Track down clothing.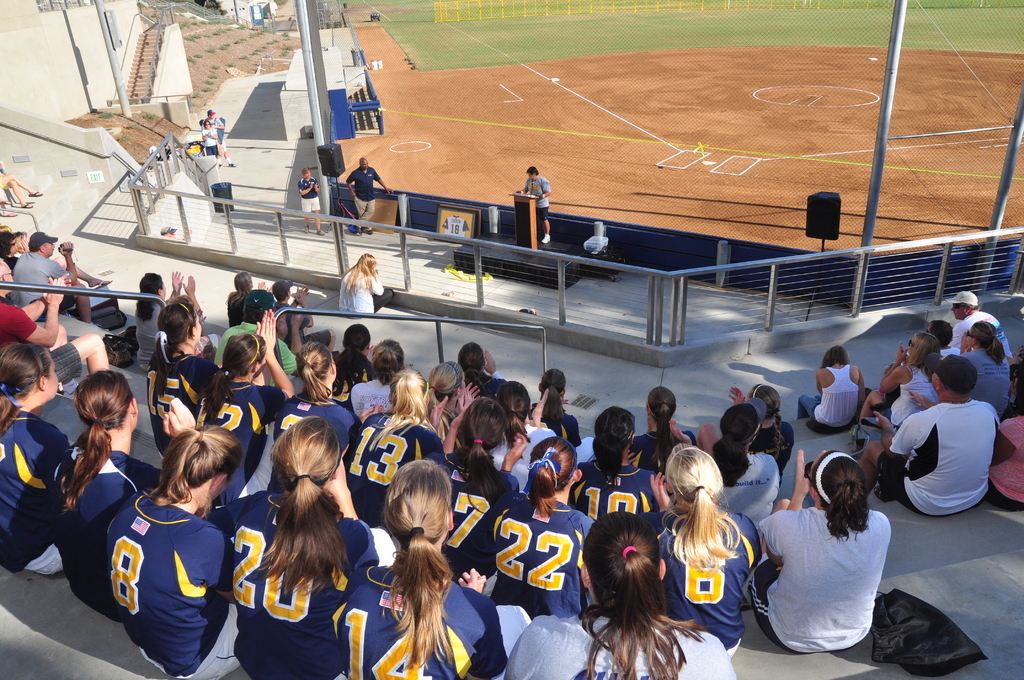
Tracked to x1=335 y1=257 x2=388 y2=318.
